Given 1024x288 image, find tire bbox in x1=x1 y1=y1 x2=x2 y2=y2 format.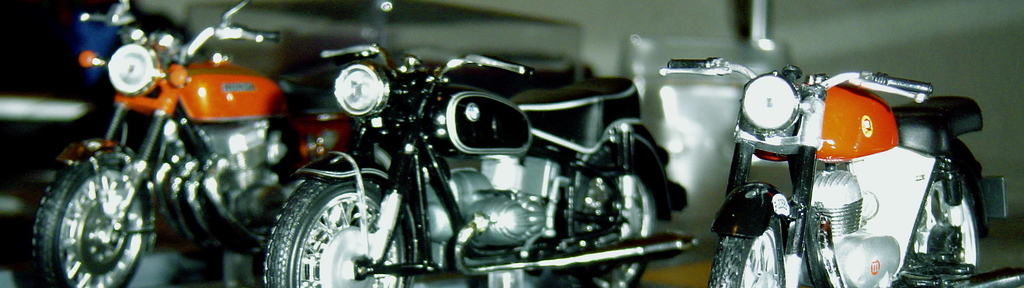
x1=35 y1=134 x2=149 y2=287.
